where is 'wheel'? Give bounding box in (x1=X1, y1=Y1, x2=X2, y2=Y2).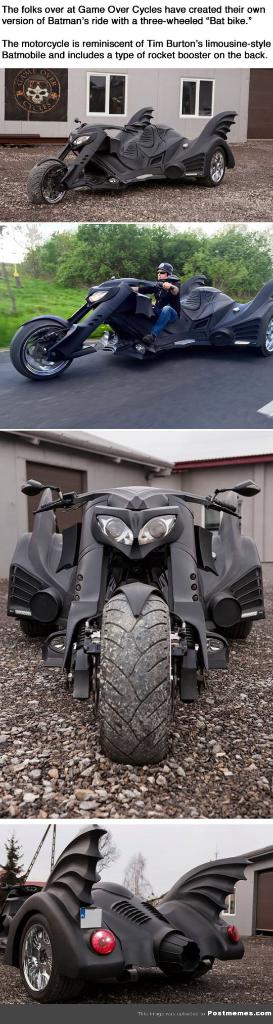
(x1=207, y1=147, x2=223, y2=200).
